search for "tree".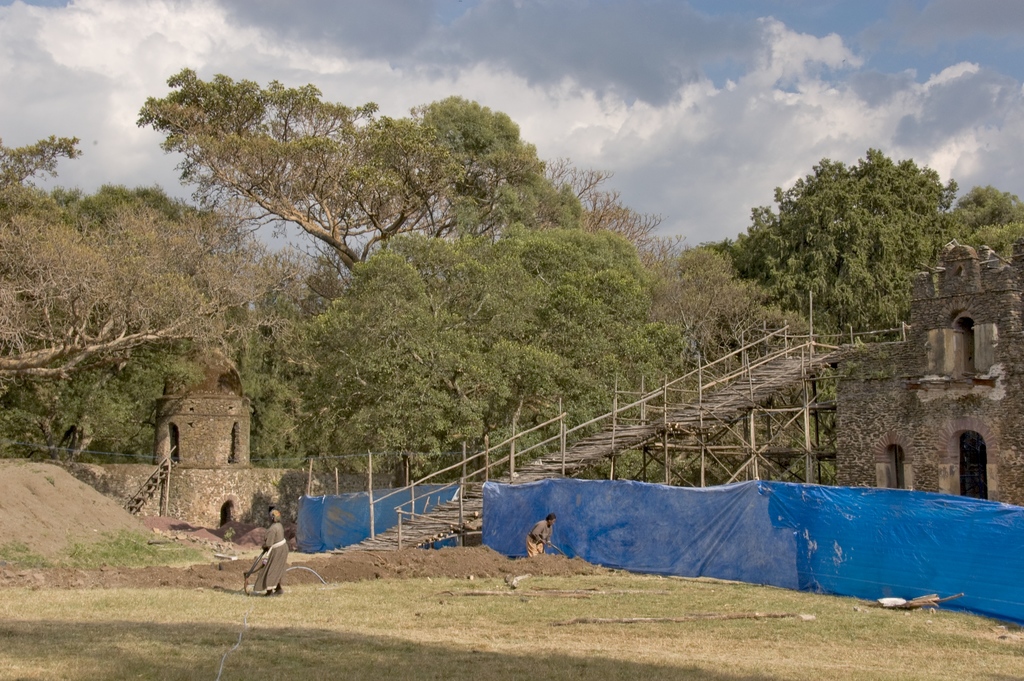
Found at x1=124 y1=72 x2=615 y2=315.
